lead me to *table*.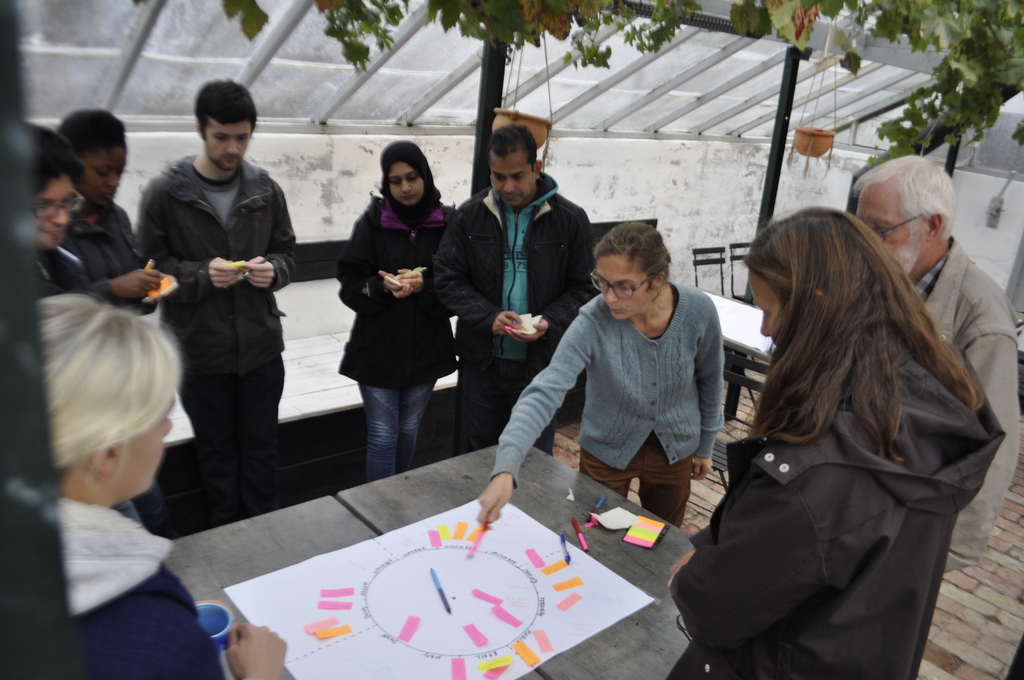
Lead to Rect(316, 498, 680, 677).
